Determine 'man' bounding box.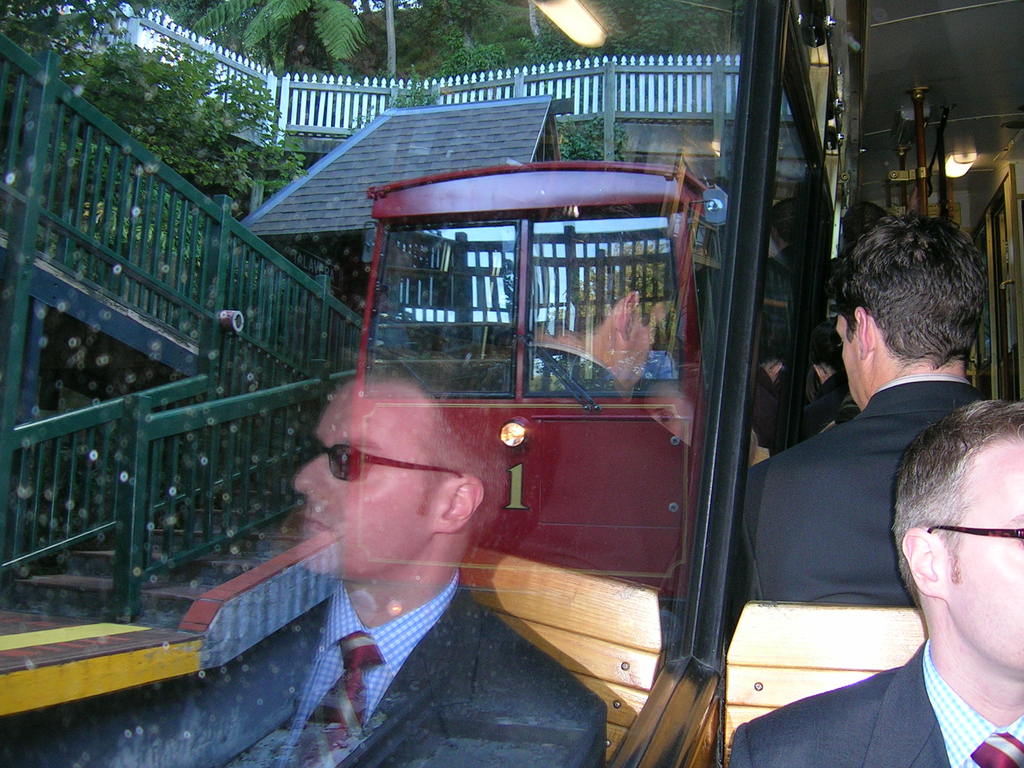
Determined: x1=724 y1=398 x2=1023 y2=767.
